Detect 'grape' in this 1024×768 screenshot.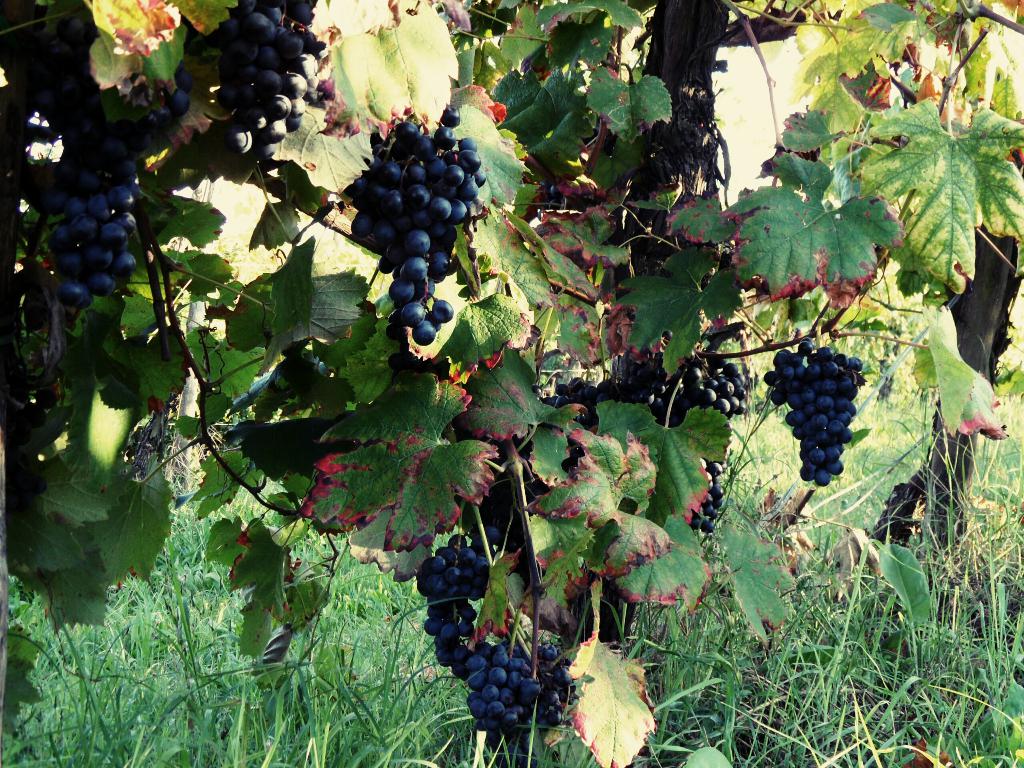
Detection: (550,185,559,196).
